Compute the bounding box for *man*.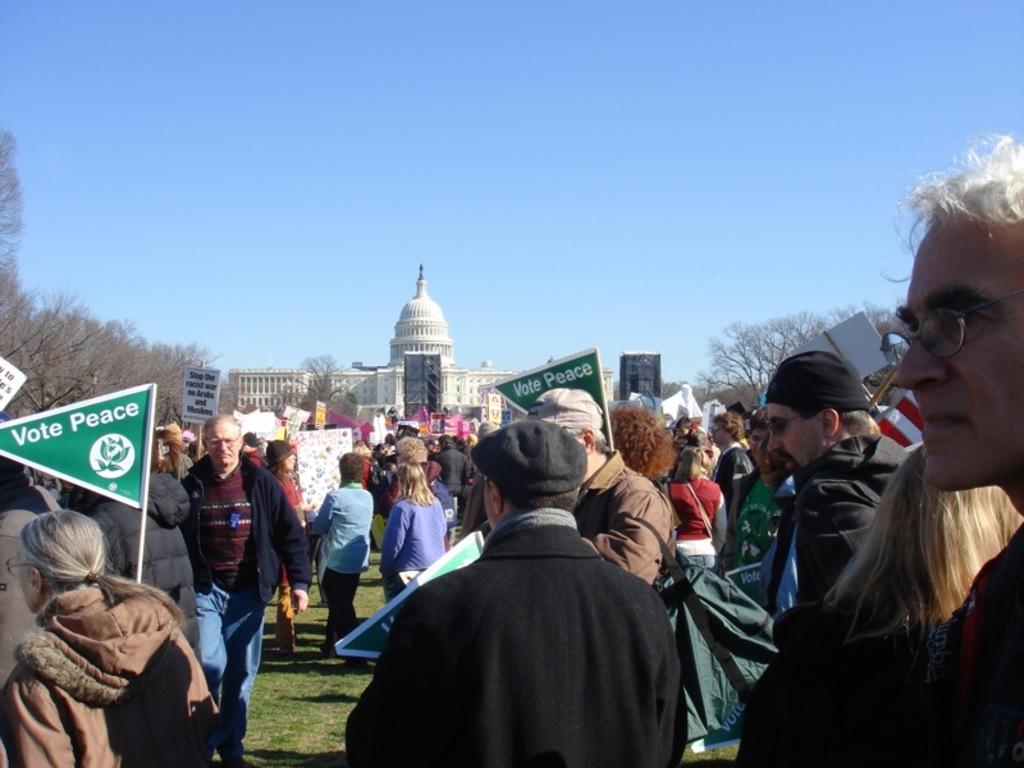
333:380:701:751.
